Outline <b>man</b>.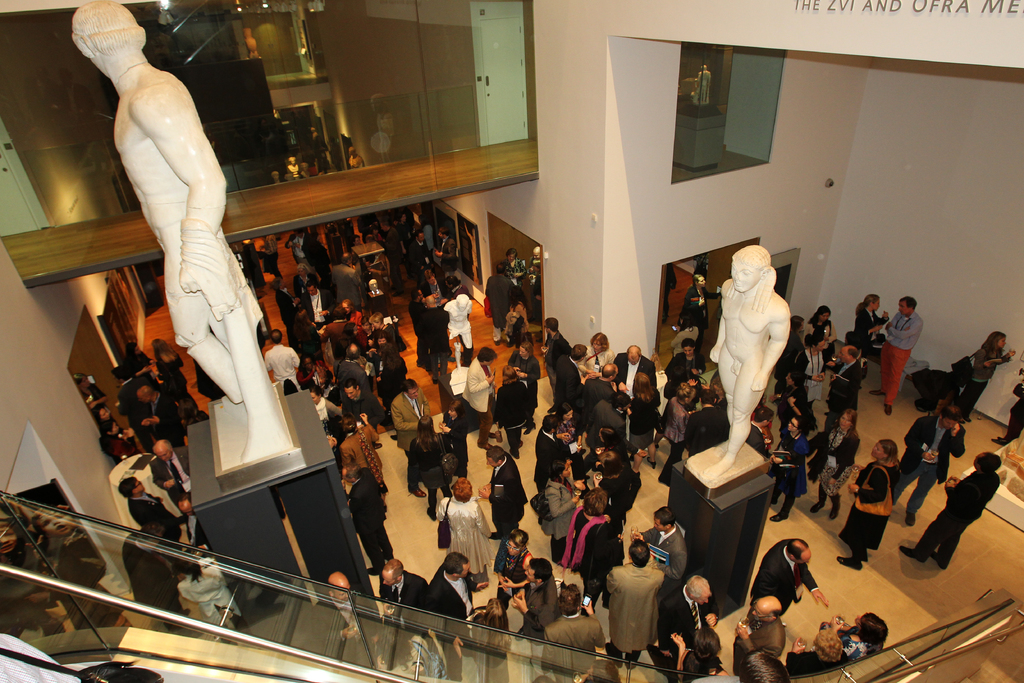
Outline: <region>477, 448, 529, 537</region>.
